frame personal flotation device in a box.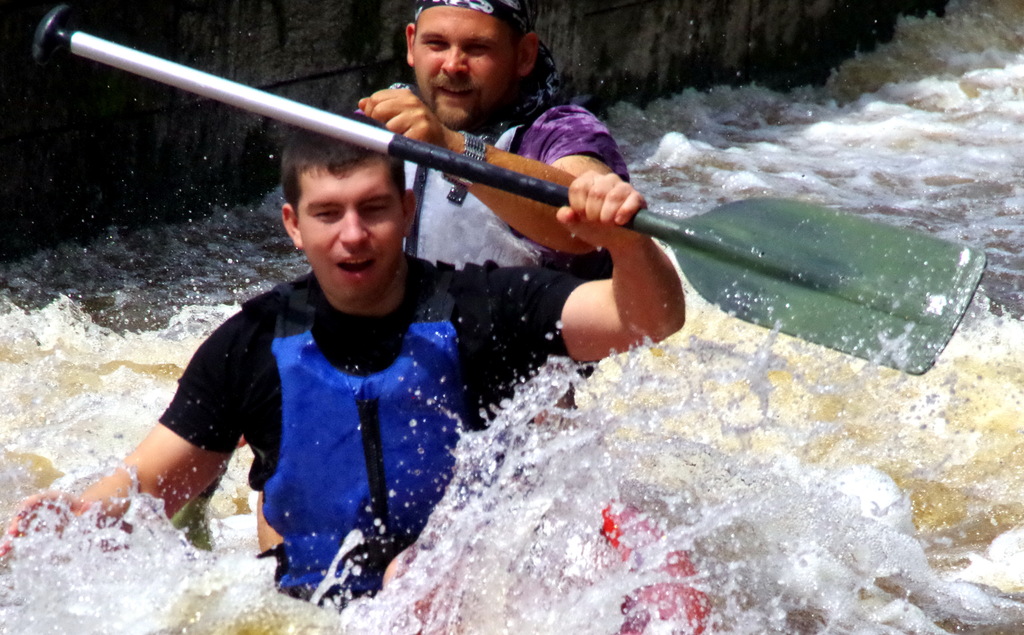
<region>256, 255, 486, 594</region>.
